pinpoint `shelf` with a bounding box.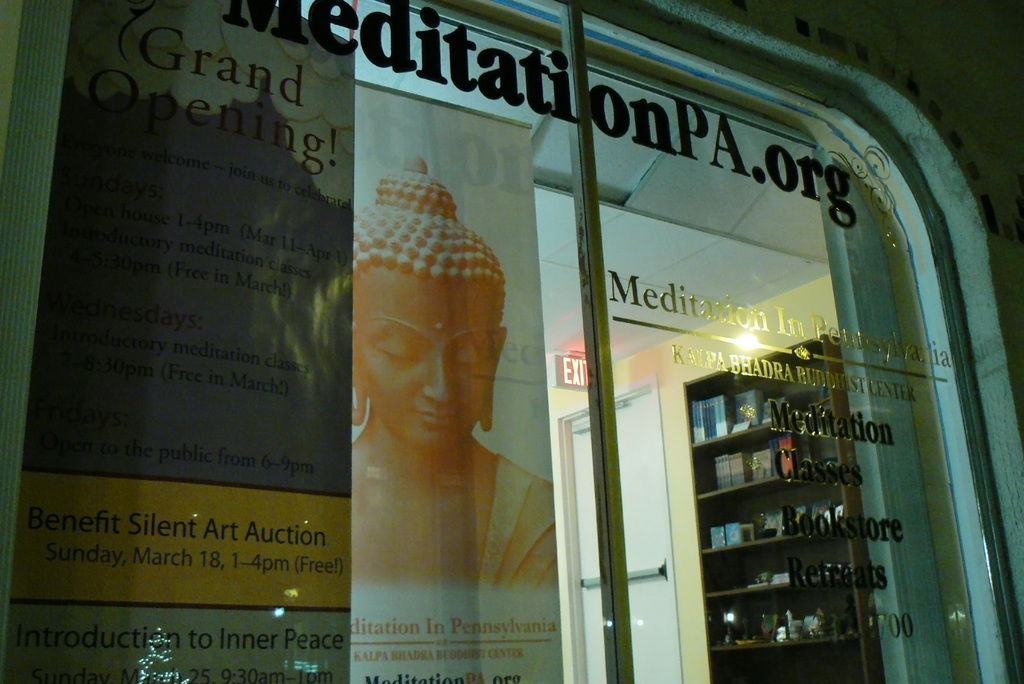
box(701, 576, 858, 656).
